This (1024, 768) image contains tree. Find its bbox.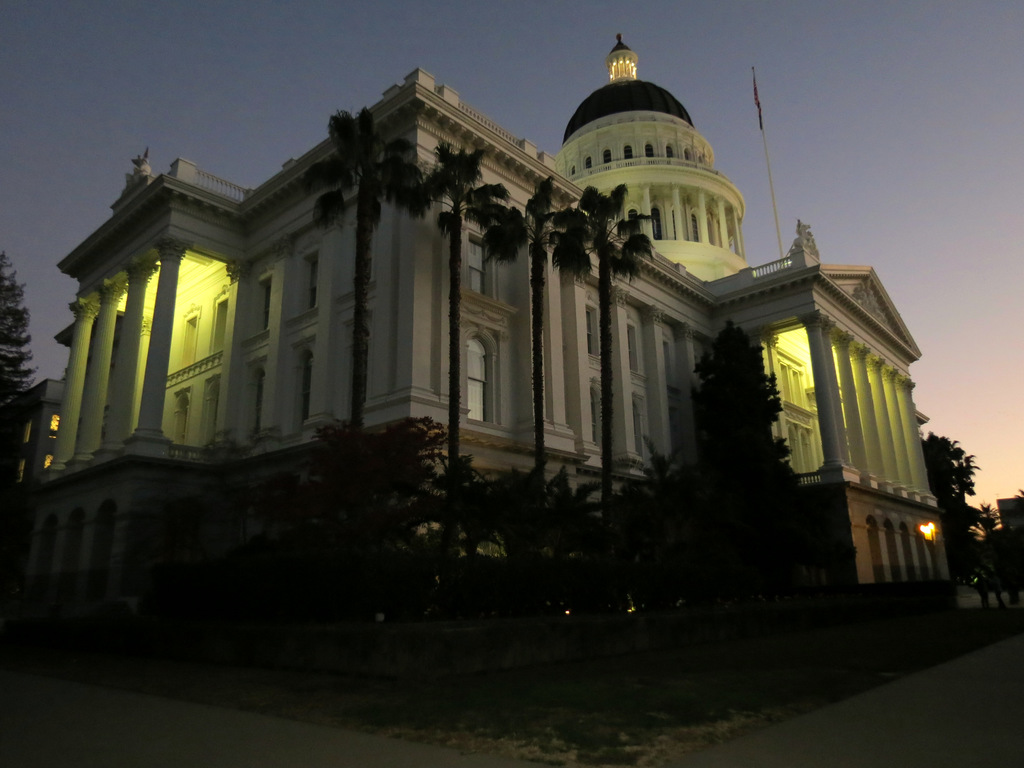
{"left": 538, "top": 178, "right": 678, "bottom": 525}.
